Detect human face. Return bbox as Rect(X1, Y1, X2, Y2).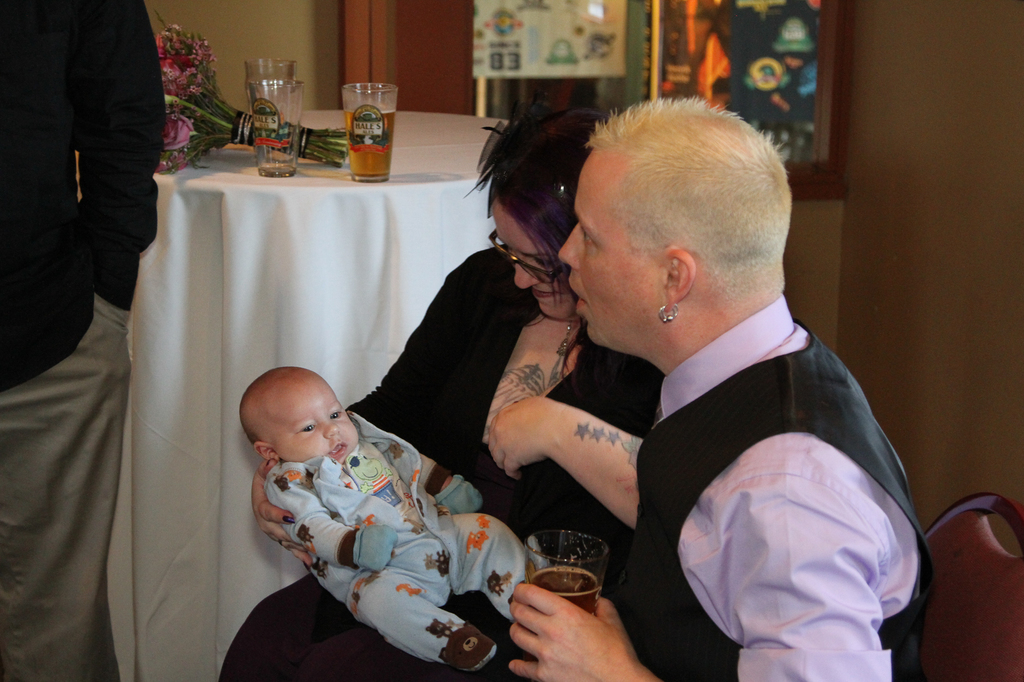
Rect(559, 145, 662, 352).
